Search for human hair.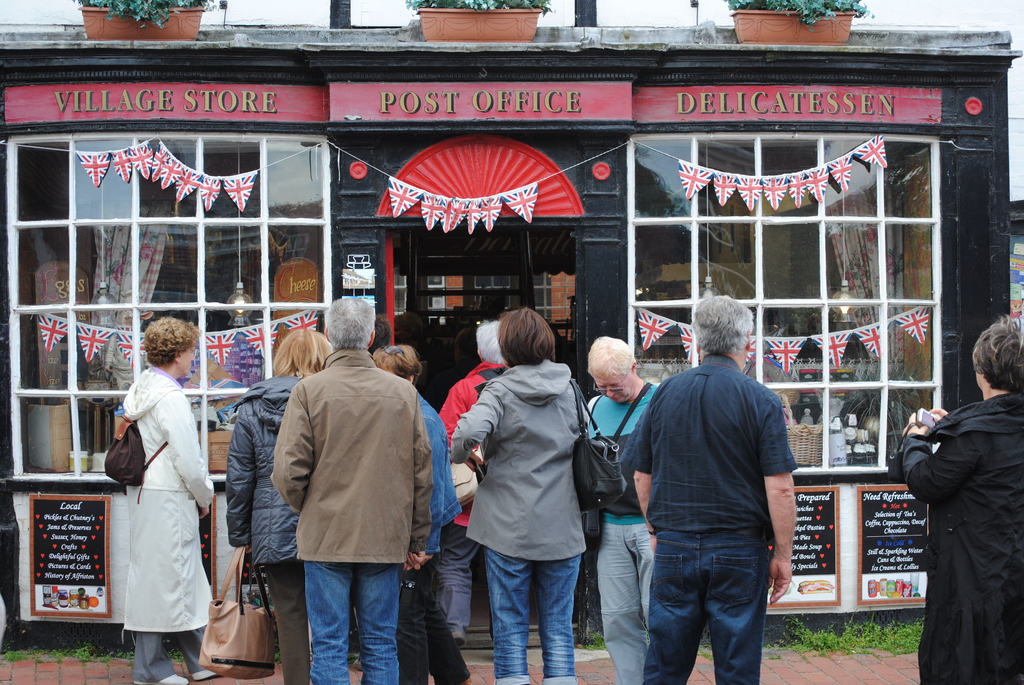
Found at select_region(370, 345, 420, 382).
